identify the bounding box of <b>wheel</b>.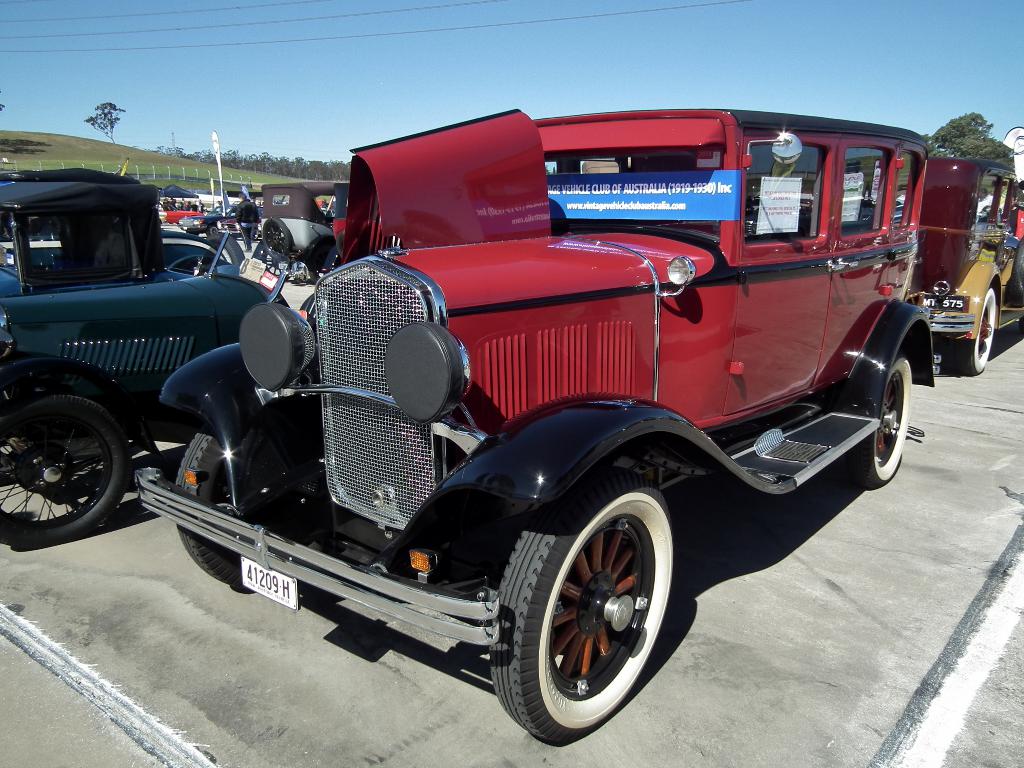
pyautogui.locateOnScreen(486, 478, 671, 744).
